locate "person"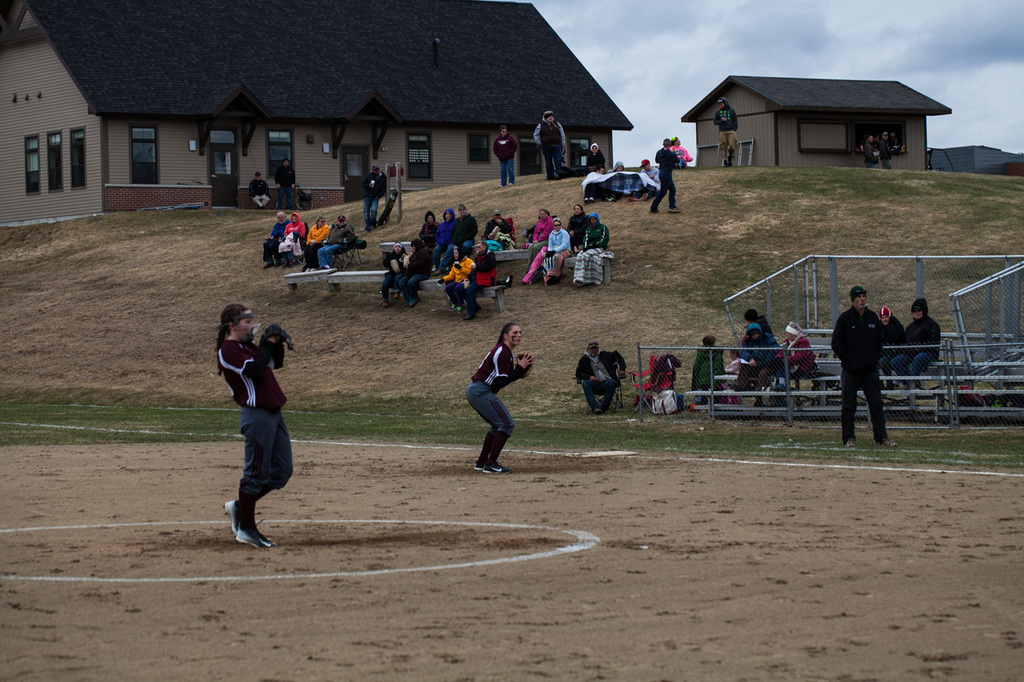
<region>498, 122, 521, 181</region>
